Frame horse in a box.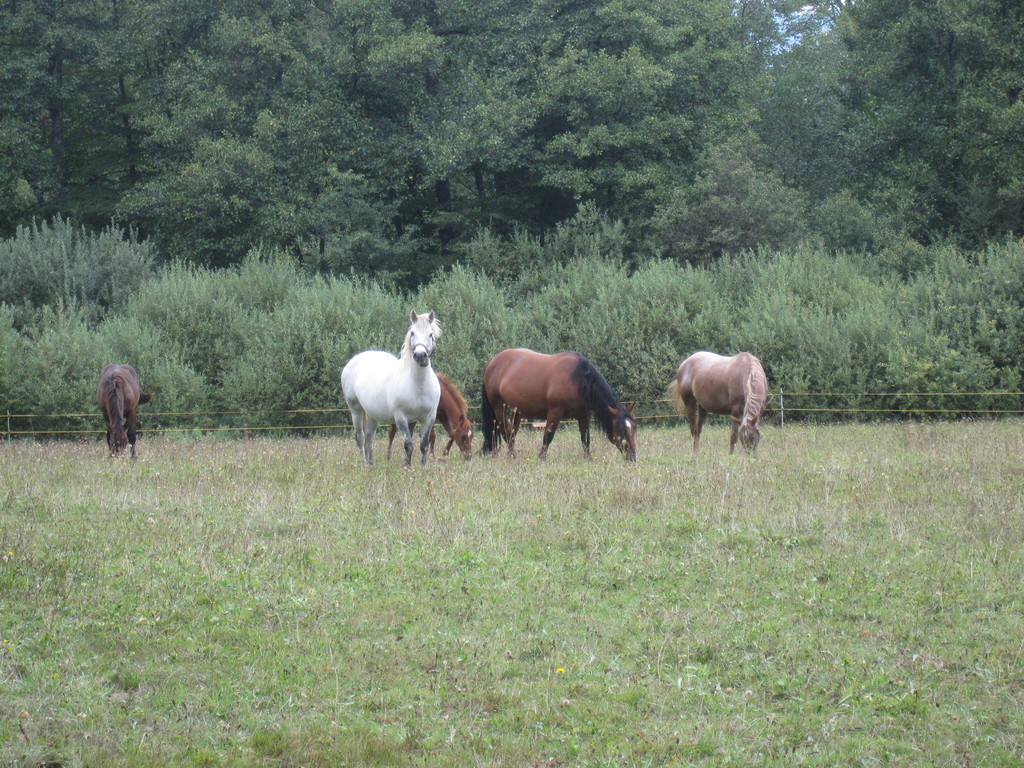
region(662, 352, 765, 461).
